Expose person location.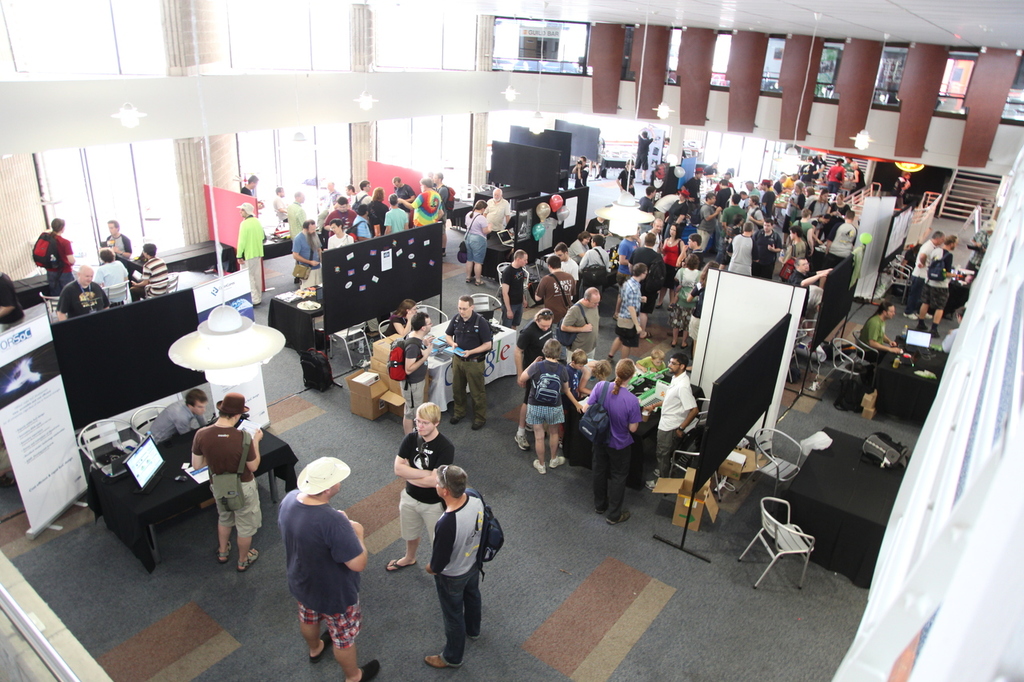
Exposed at select_region(922, 234, 959, 334).
